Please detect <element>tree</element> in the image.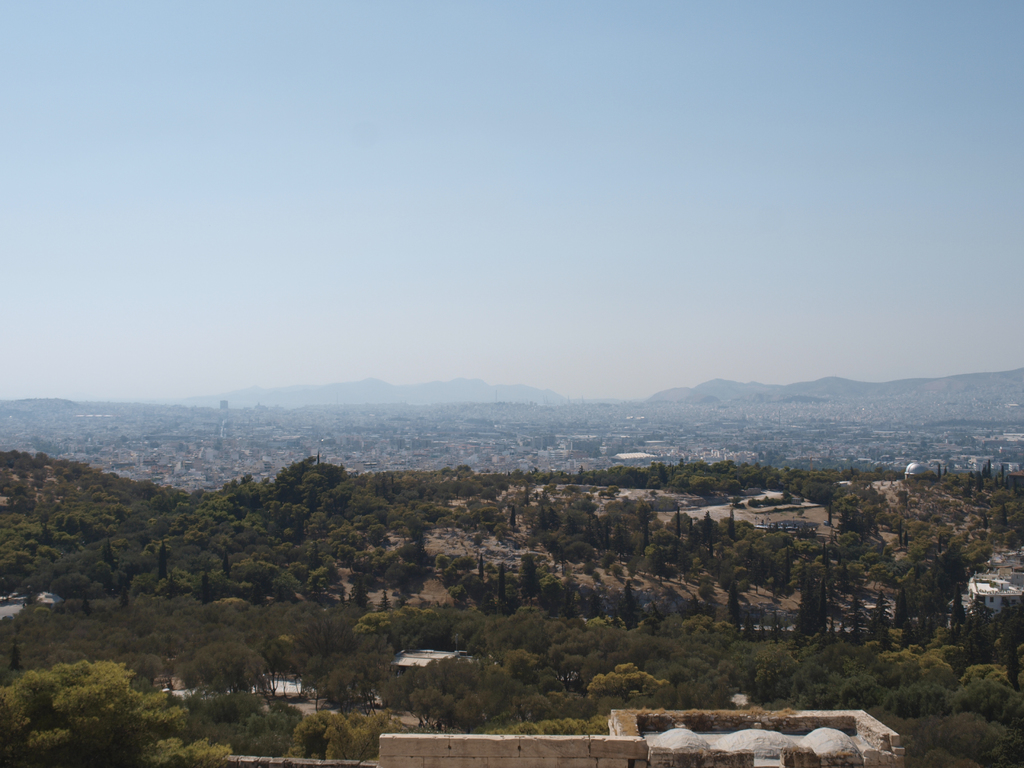
pyautogui.locateOnScreen(613, 566, 621, 576).
